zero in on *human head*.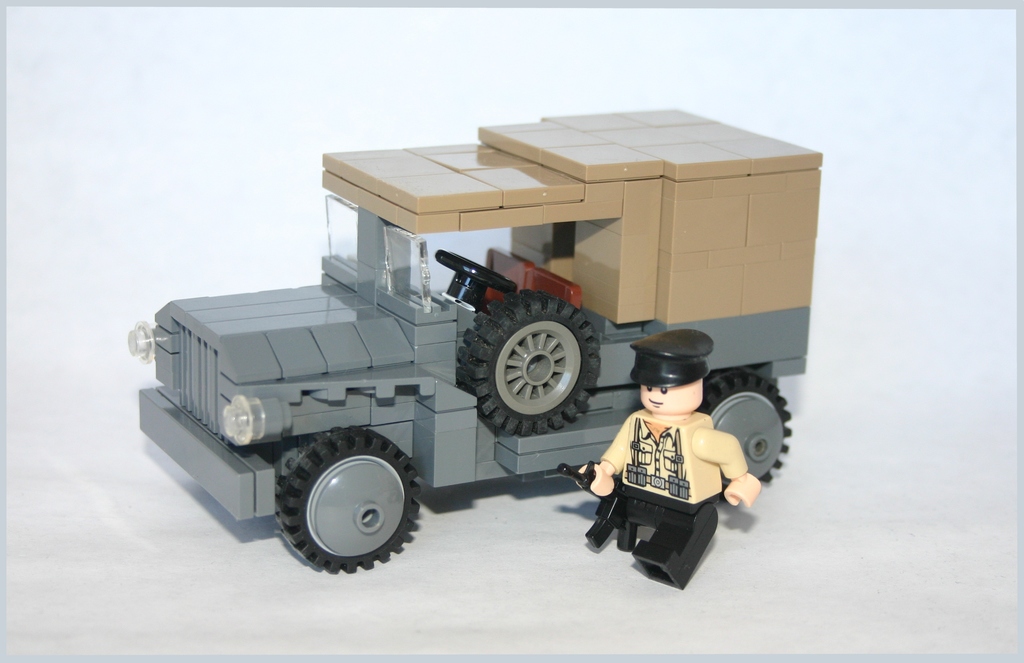
Zeroed in: l=624, t=364, r=712, b=425.
